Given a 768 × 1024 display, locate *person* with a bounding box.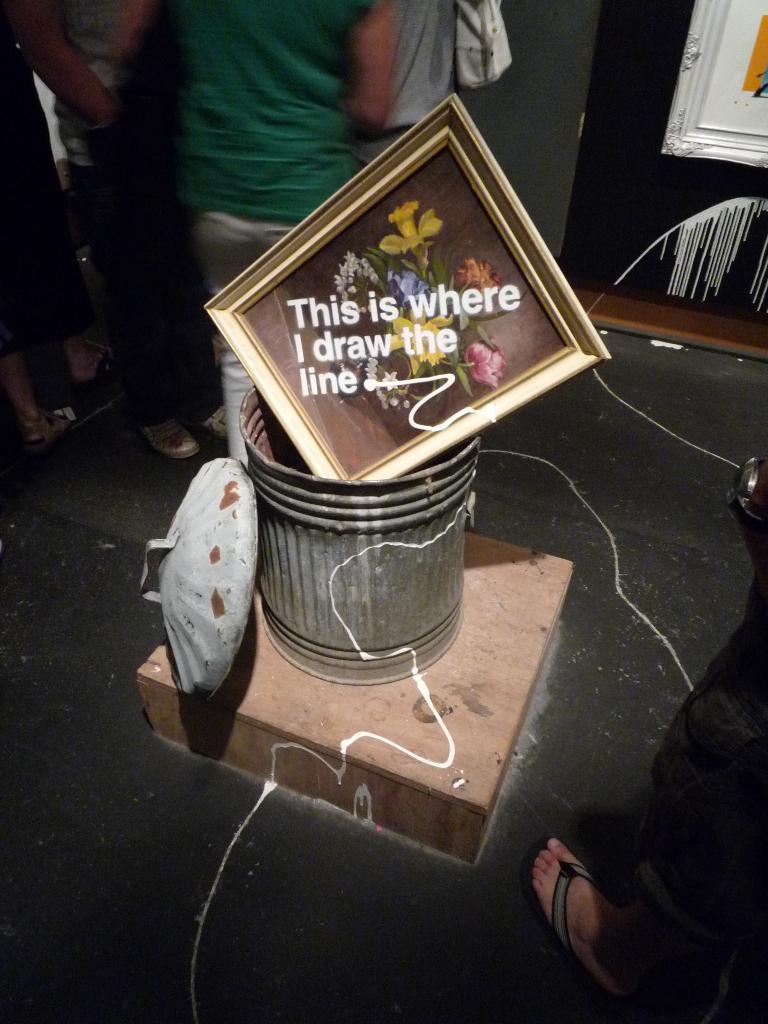
Located: BBox(181, 0, 397, 468).
